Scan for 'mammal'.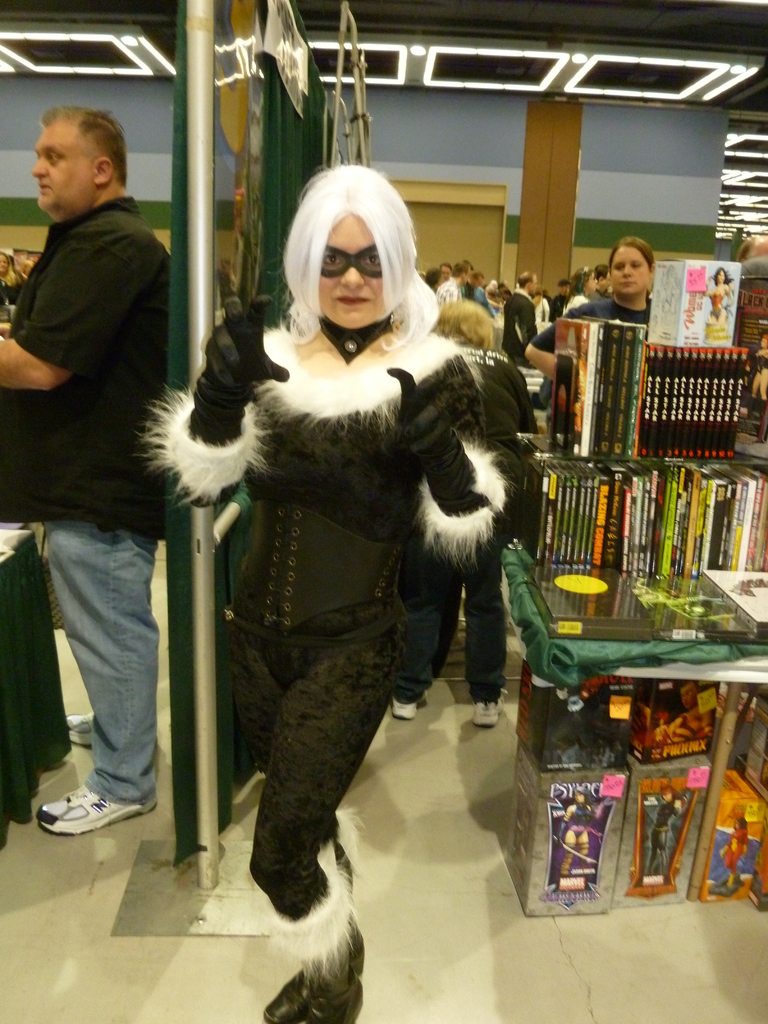
Scan result: 10/122/201/895.
